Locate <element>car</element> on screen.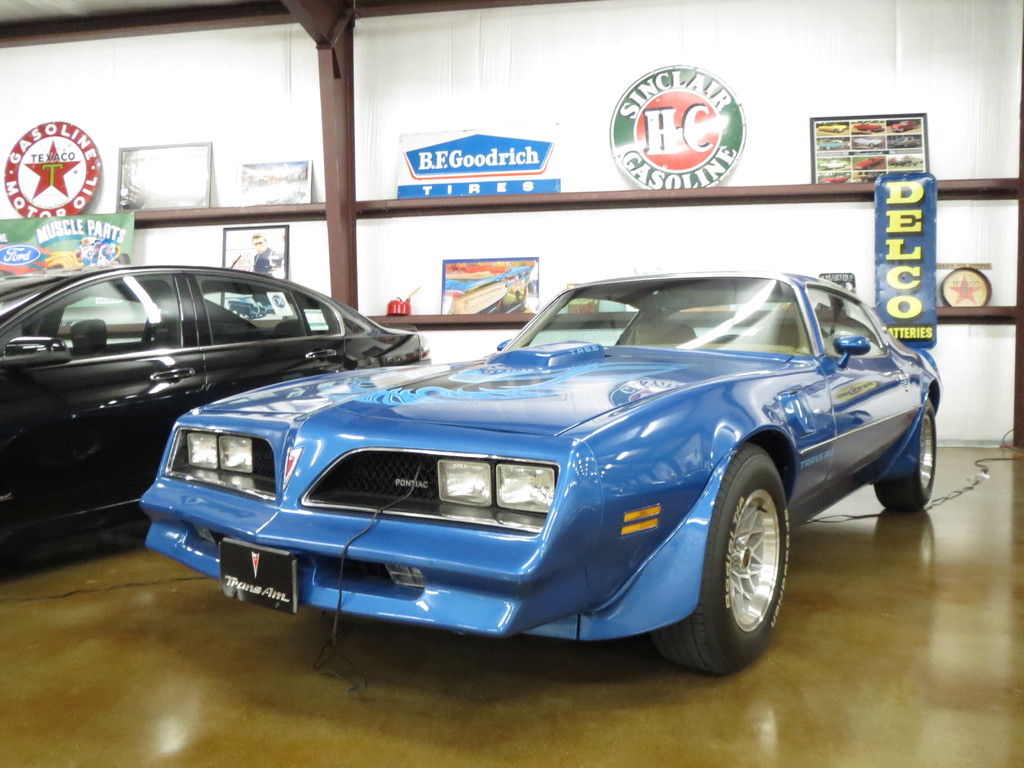
On screen at x1=0 y1=262 x2=416 y2=569.
